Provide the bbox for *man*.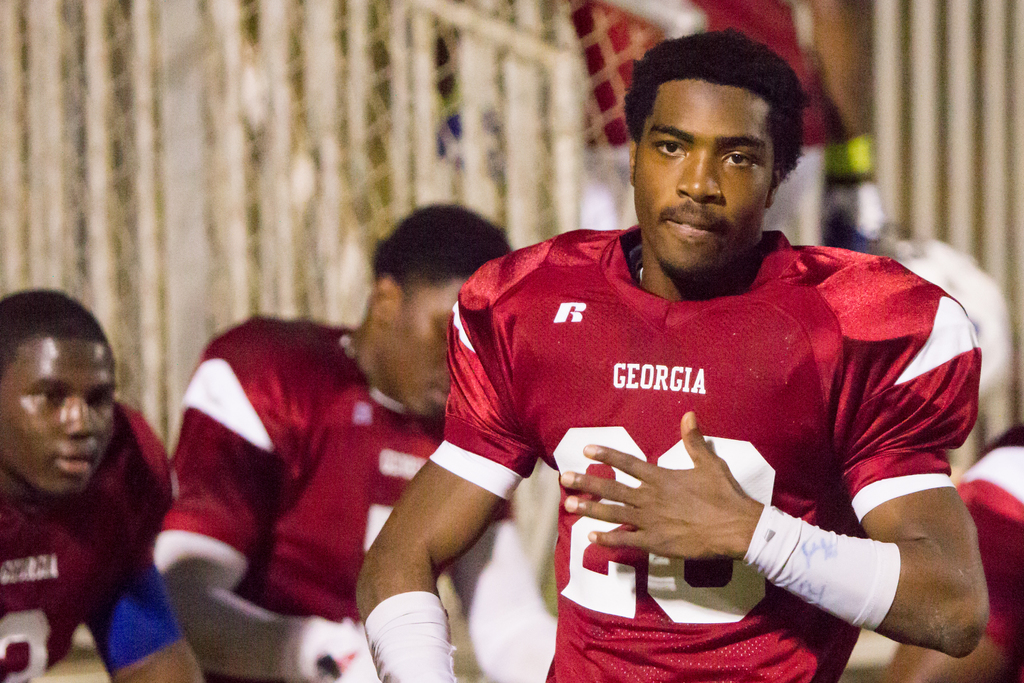
[0,306,191,682].
